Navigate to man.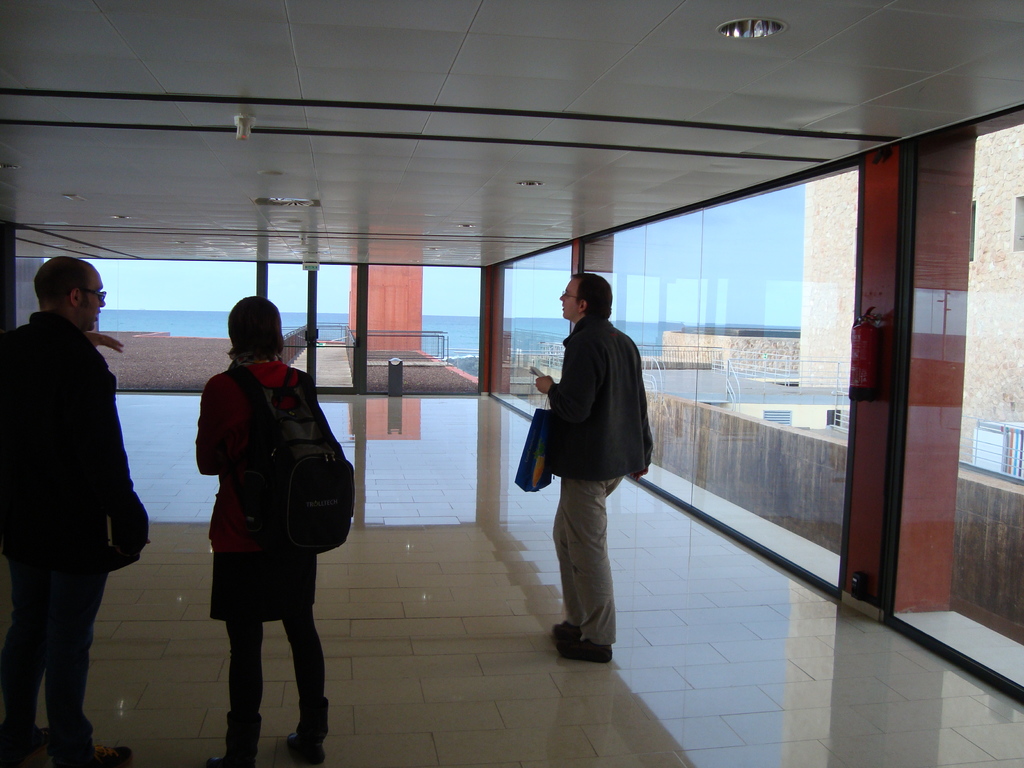
Navigation target: select_region(0, 257, 154, 767).
